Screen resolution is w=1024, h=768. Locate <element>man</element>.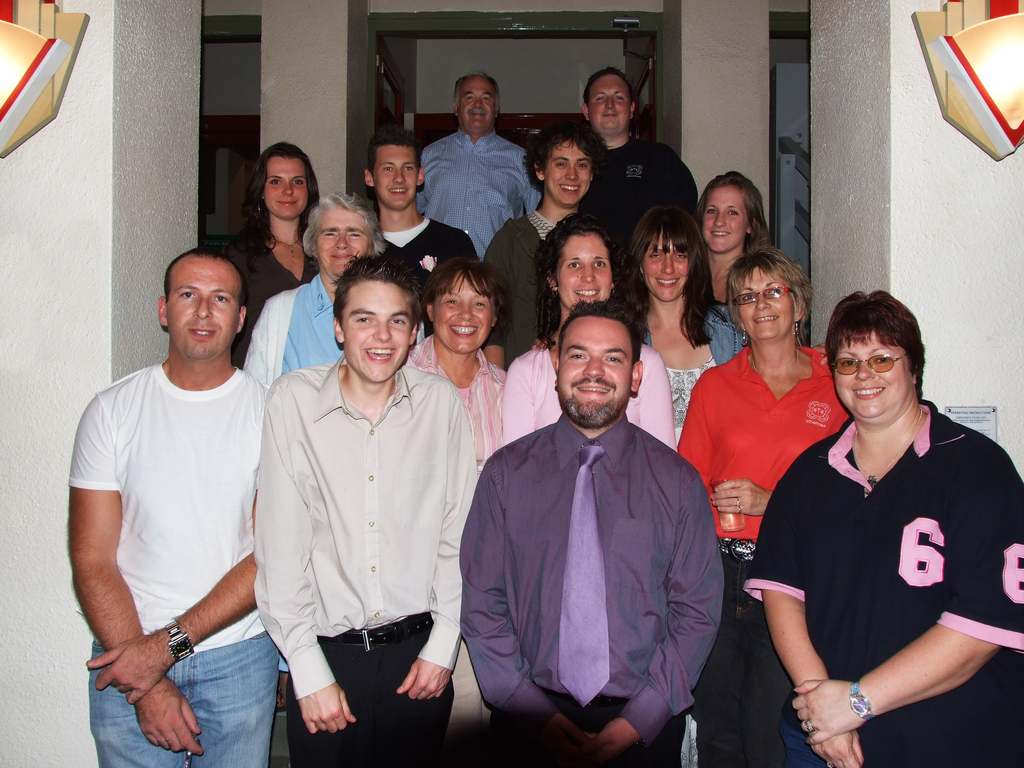
[x1=456, y1=306, x2=724, y2=767].
